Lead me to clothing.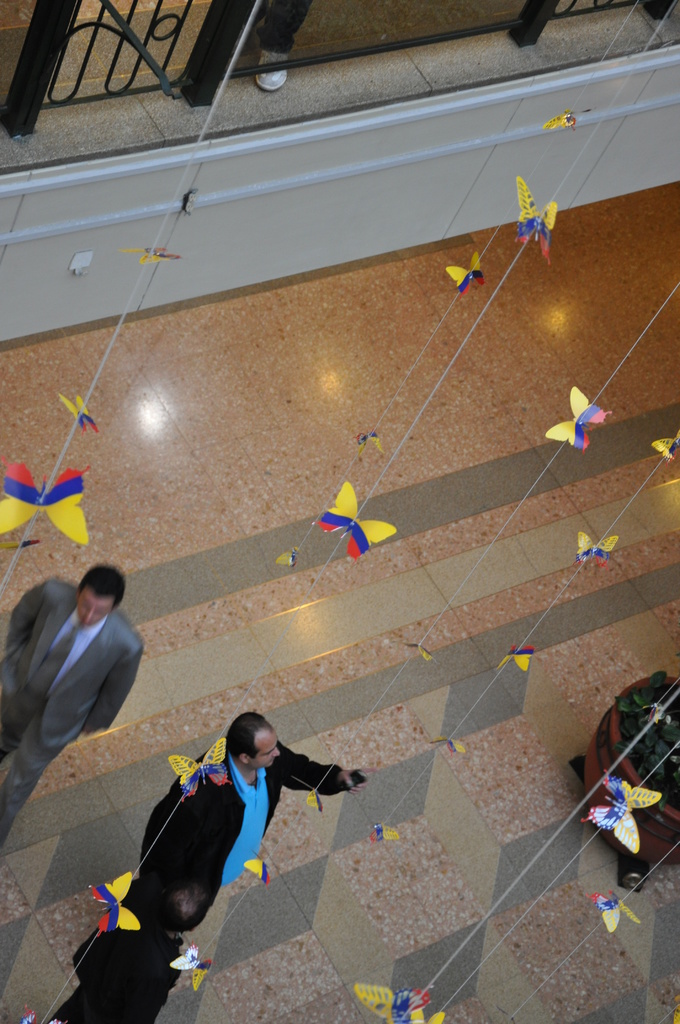
Lead to 131, 739, 353, 897.
